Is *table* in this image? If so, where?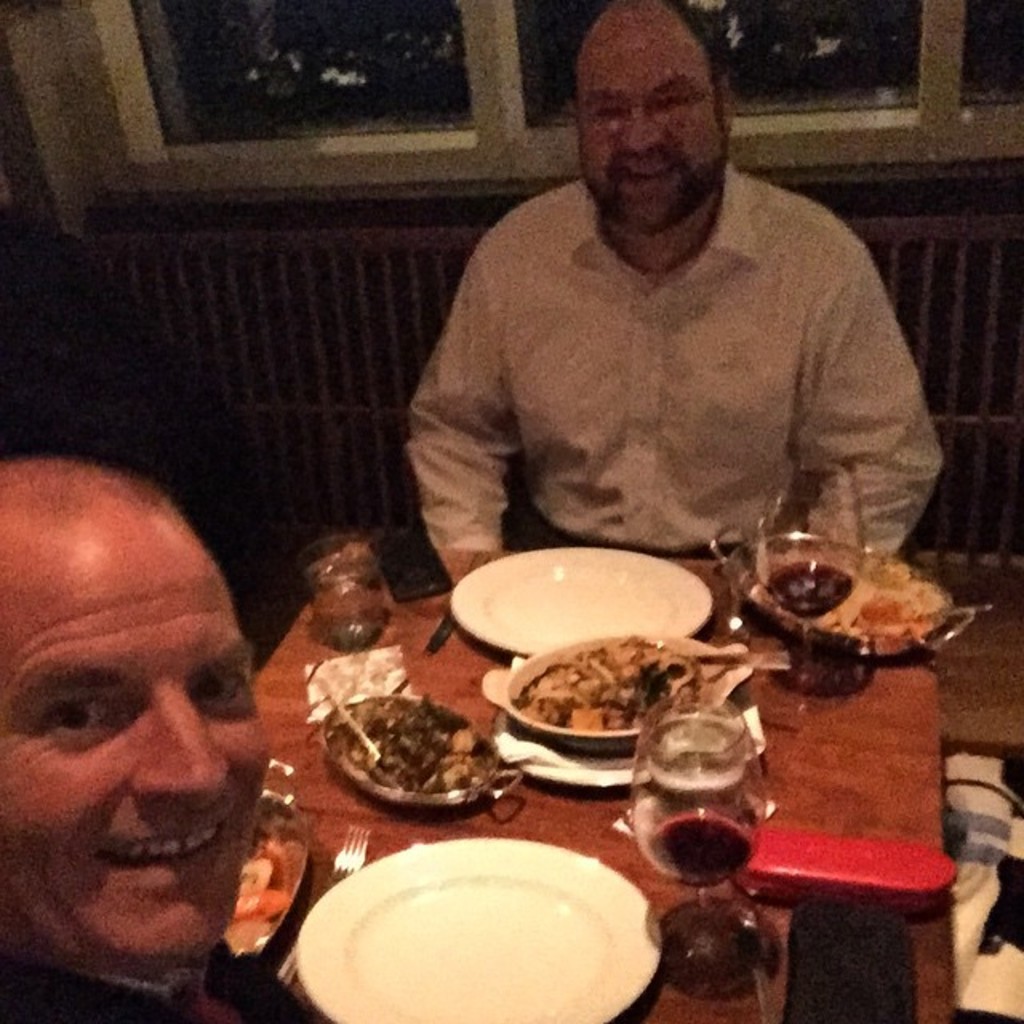
Yes, at 250,552,957,1022.
